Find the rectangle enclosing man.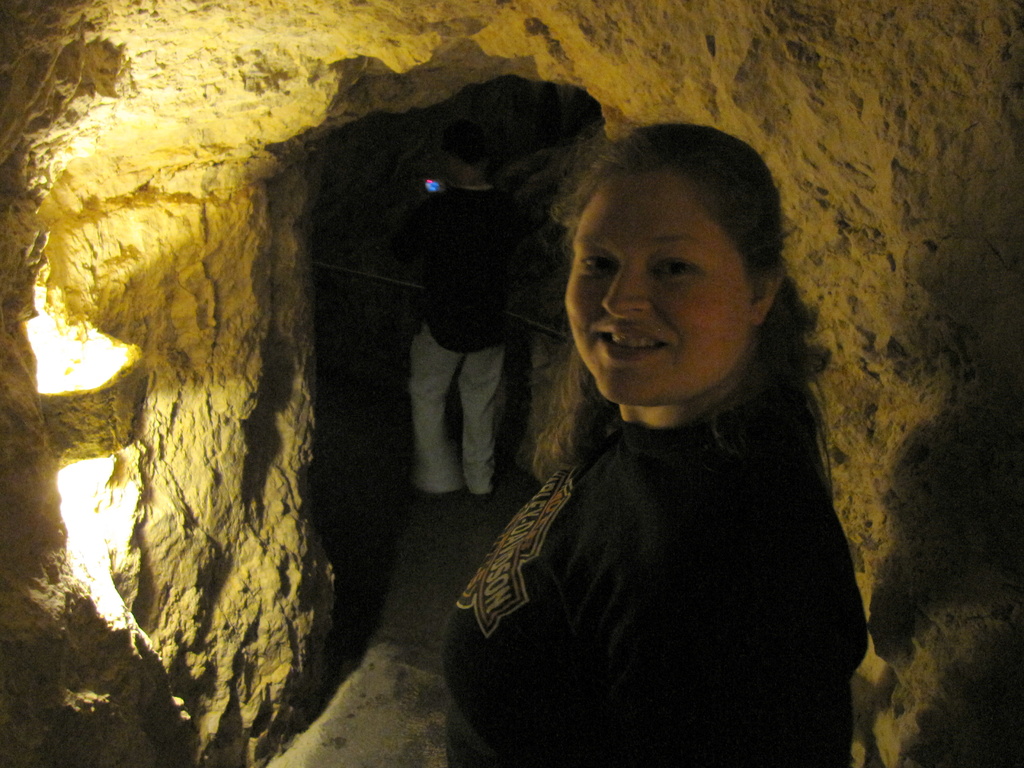
(399,129,524,491).
